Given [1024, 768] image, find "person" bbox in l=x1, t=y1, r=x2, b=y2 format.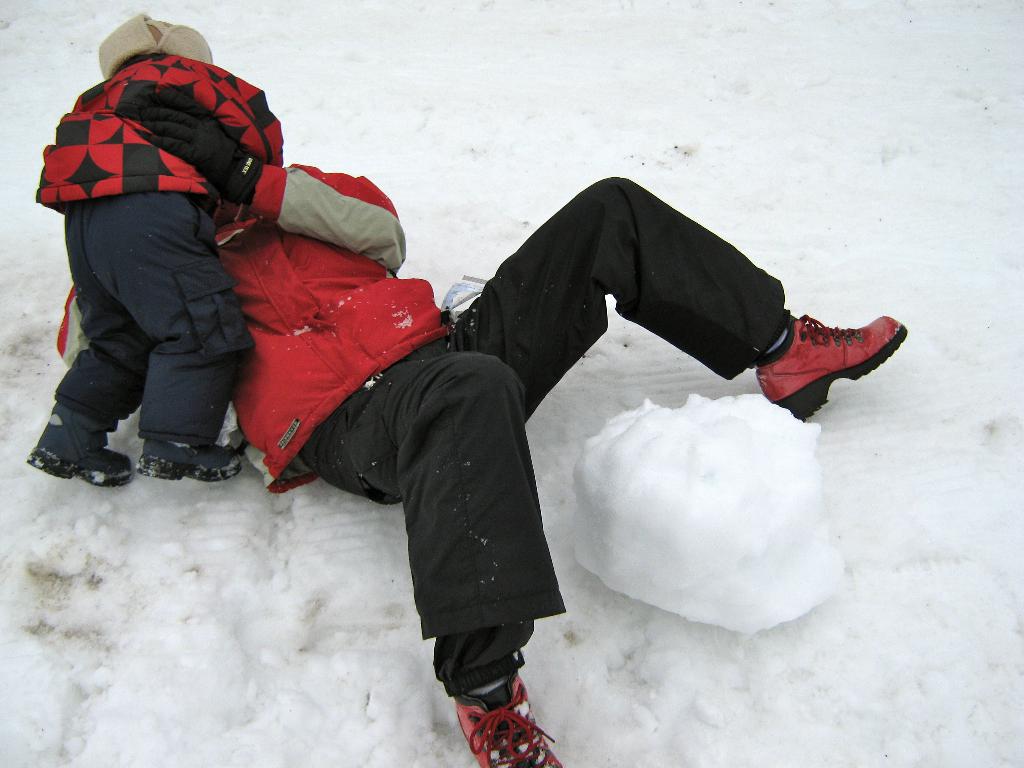
l=29, t=0, r=299, b=531.
